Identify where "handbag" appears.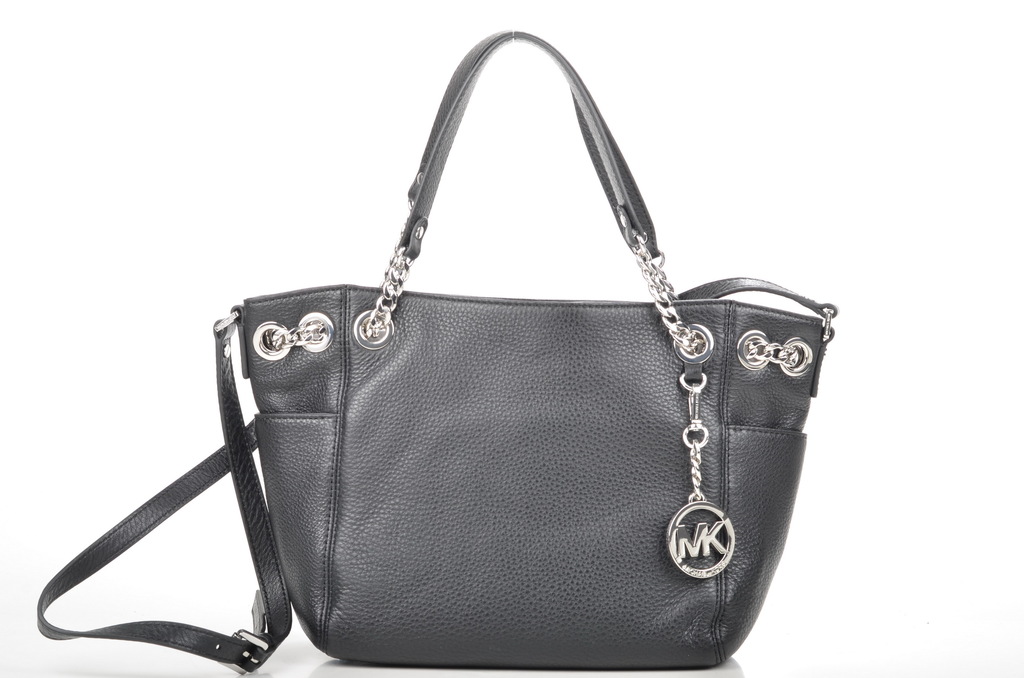
Appears at (x1=34, y1=27, x2=839, y2=677).
